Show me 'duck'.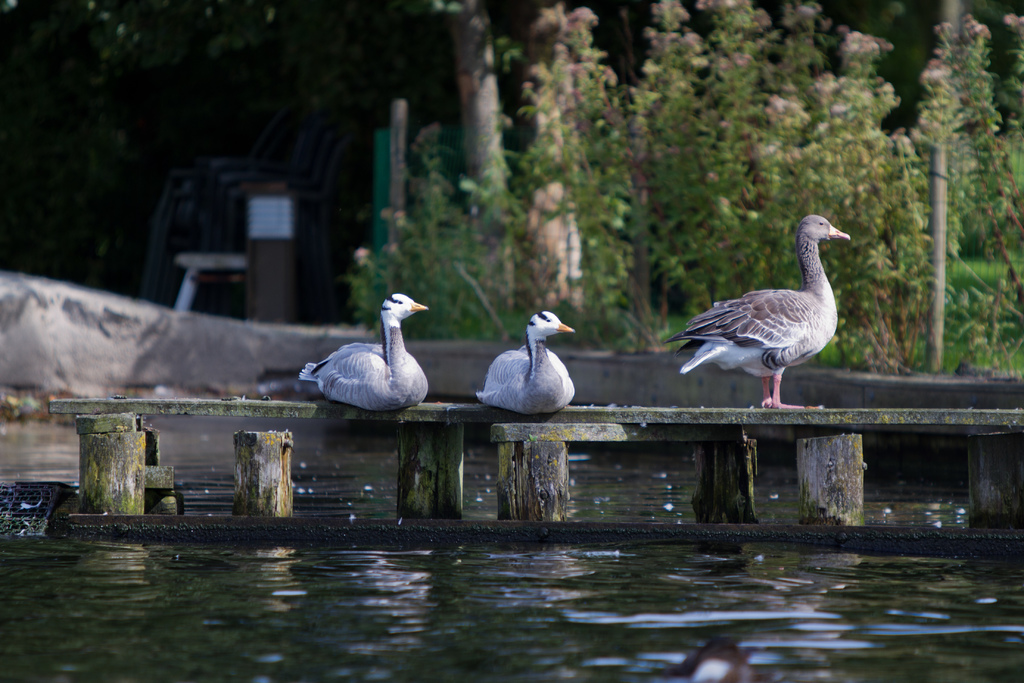
'duck' is here: [300, 289, 427, 416].
